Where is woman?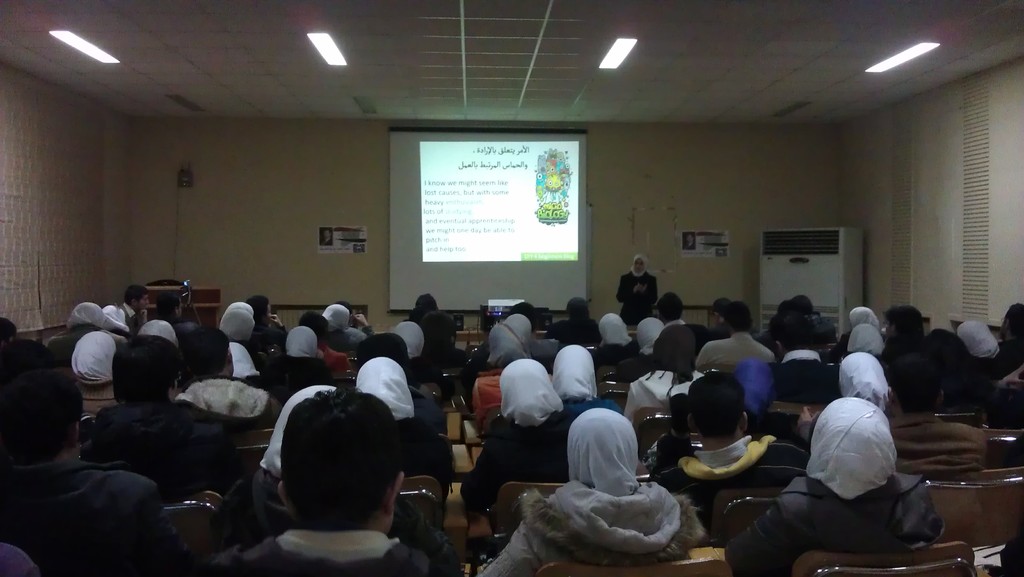
{"x1": 957, "y1": 317, "x2": 1004, "y2": 364}.
